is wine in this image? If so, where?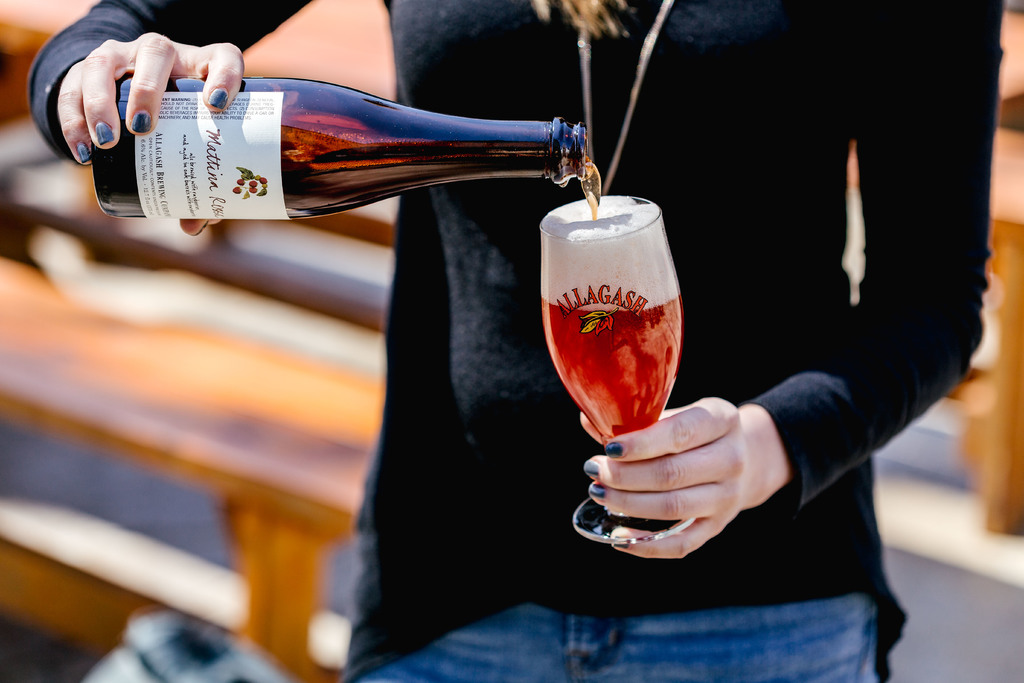
Yes, at 92, 67, 605, 226.
